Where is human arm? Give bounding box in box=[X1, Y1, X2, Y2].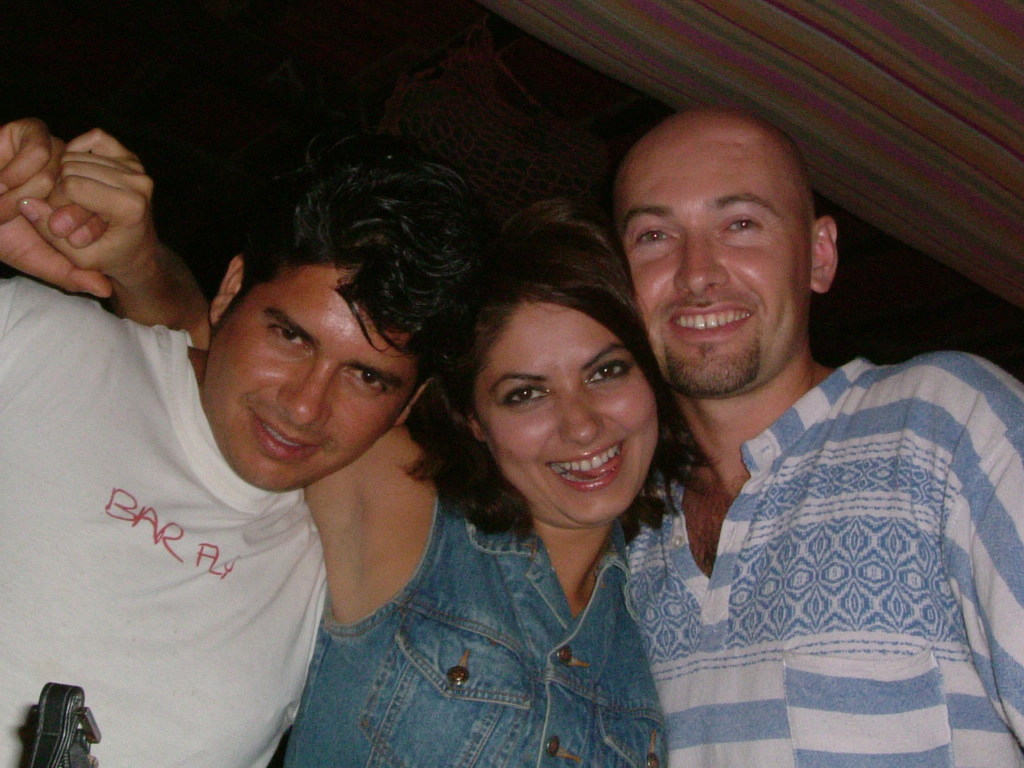
box=[74, 118, 455, 631].
